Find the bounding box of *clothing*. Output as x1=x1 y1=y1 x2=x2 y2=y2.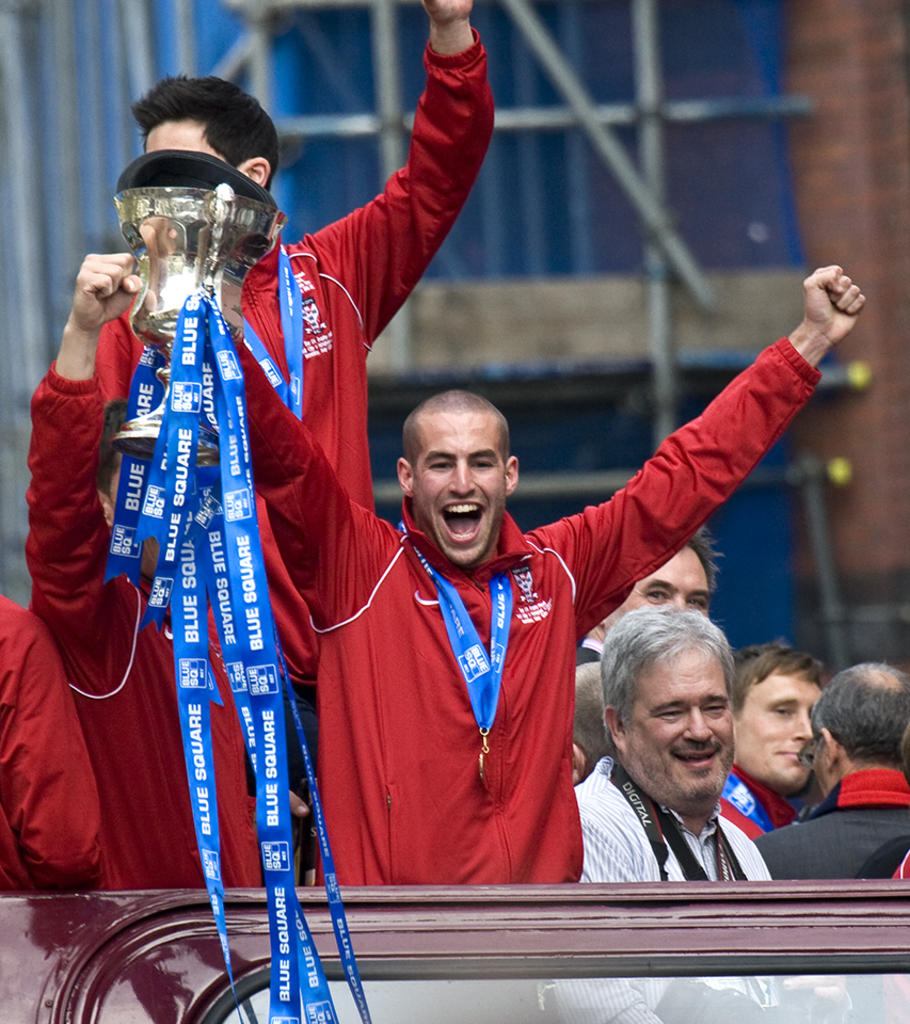
x1=0 y1=606 x2=100 y2=909.
